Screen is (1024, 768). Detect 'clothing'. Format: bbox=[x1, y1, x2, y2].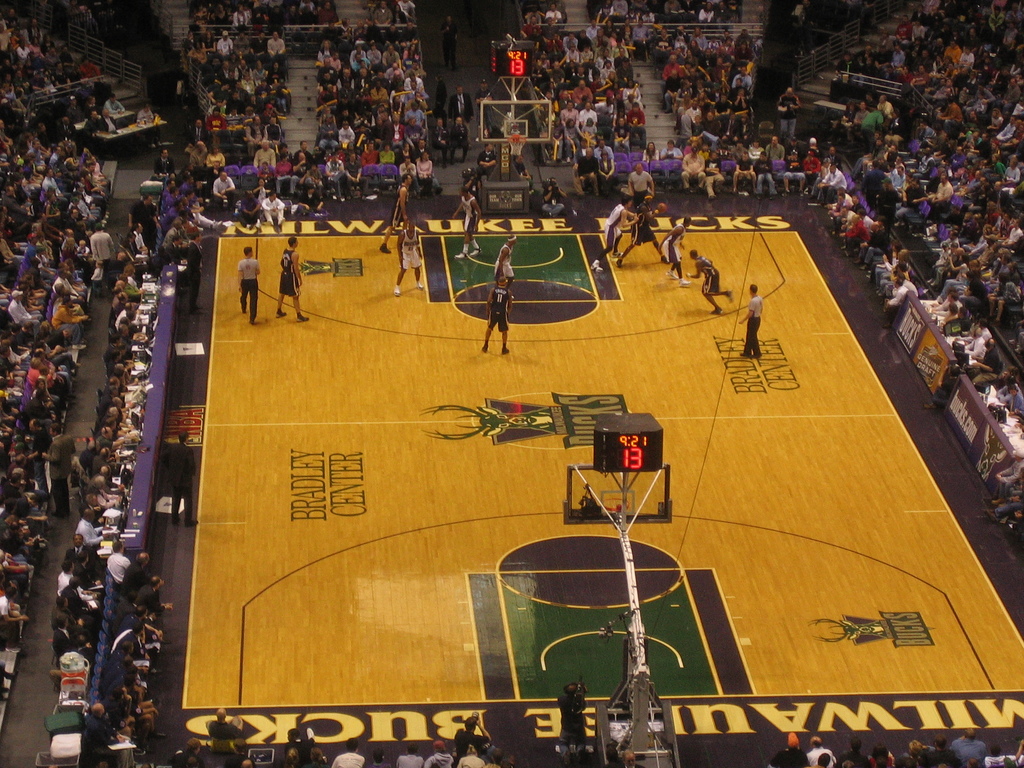
bbox=[45, 0, 435, 765].
